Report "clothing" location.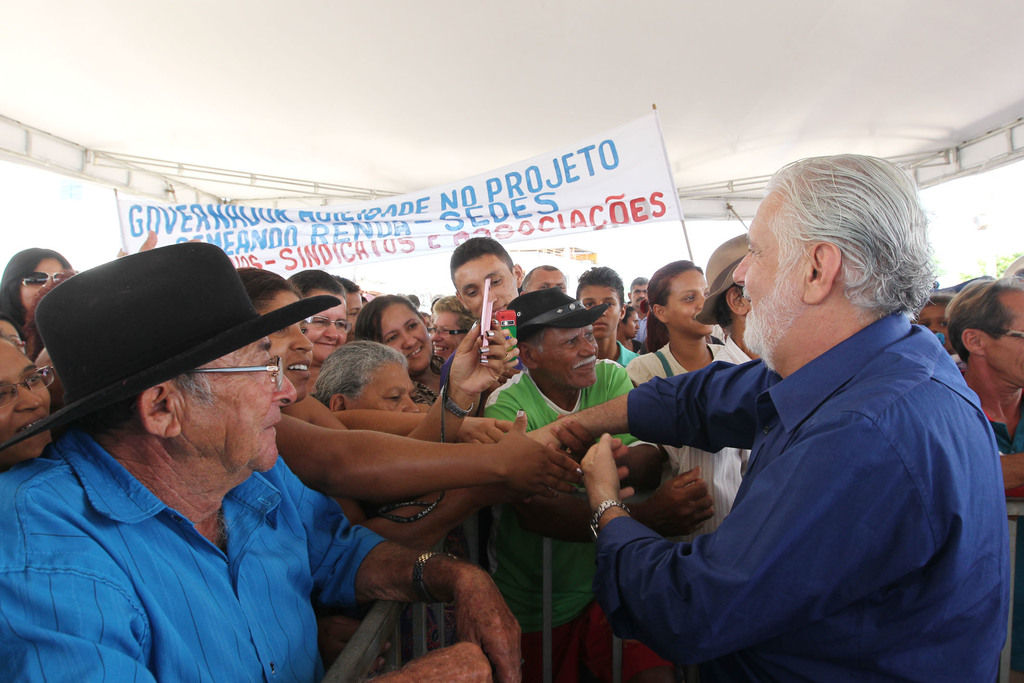
Report: [481, 365, 634, 682].
